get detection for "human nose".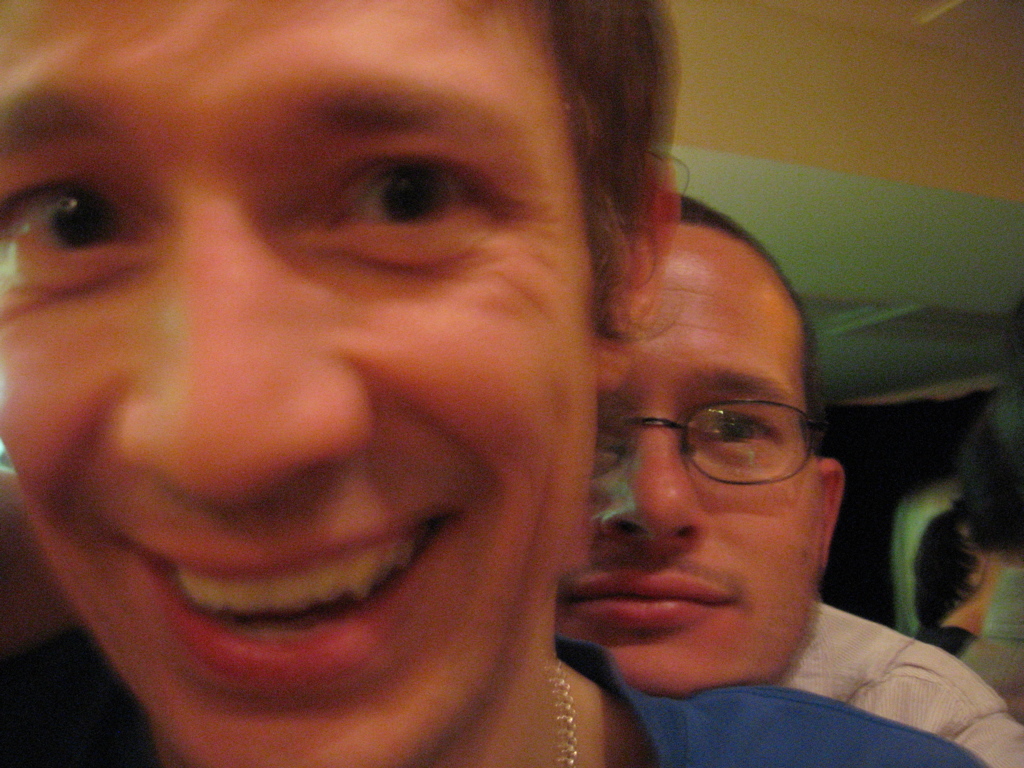
Detection: rect(596, 390, 708, 554).
